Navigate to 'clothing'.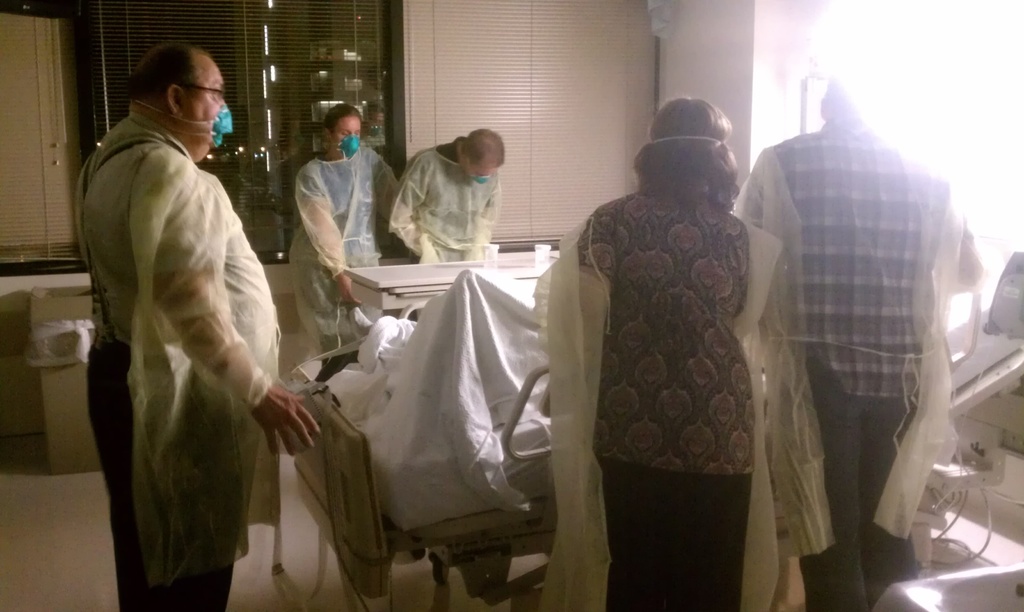
Navigation target: (x1=291, y1=139, x2=403, y2=362).
